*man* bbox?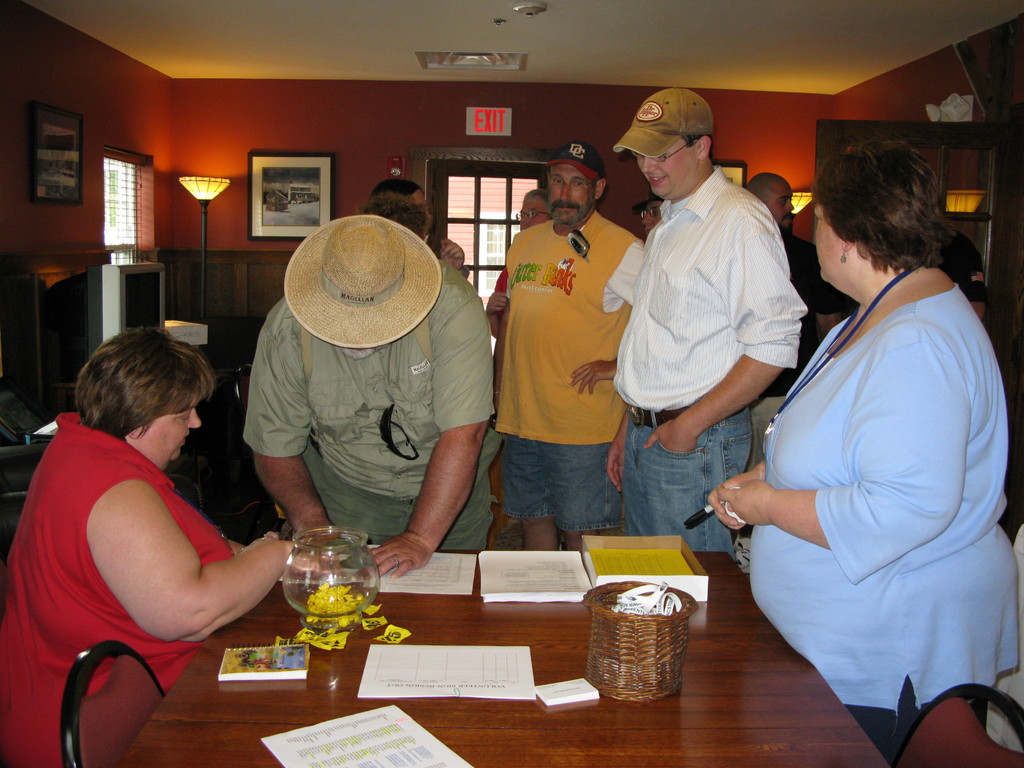
select_region(604, 93, 817, 562)
